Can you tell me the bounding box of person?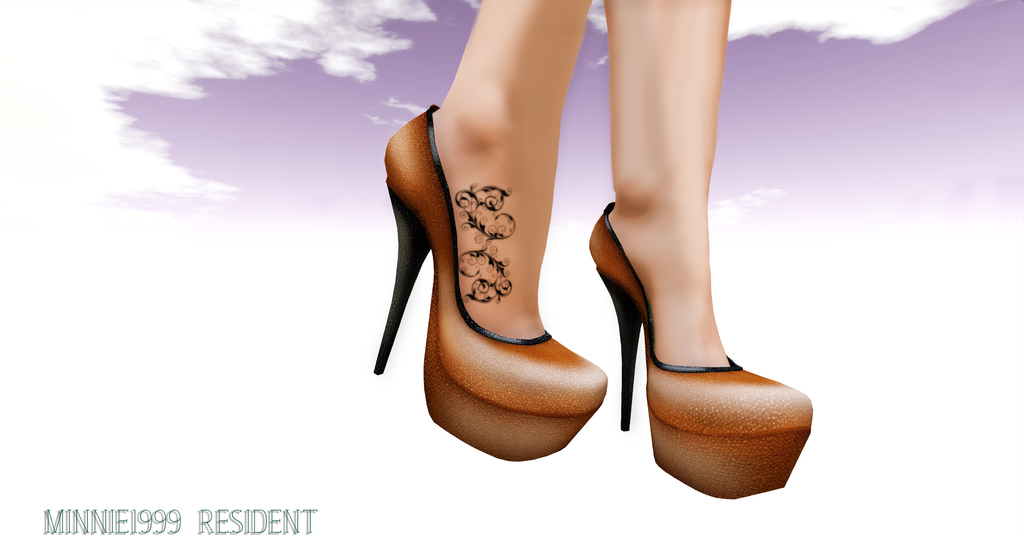
362,0,824,506.
